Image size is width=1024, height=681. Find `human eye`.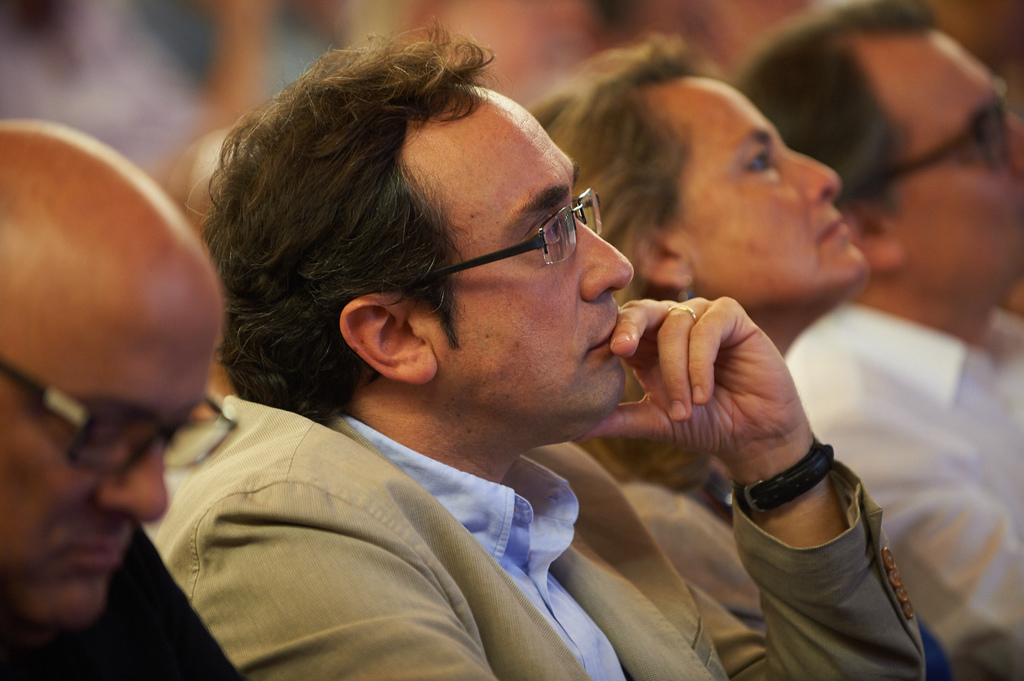
Rect(528, 217, 565, 251).
